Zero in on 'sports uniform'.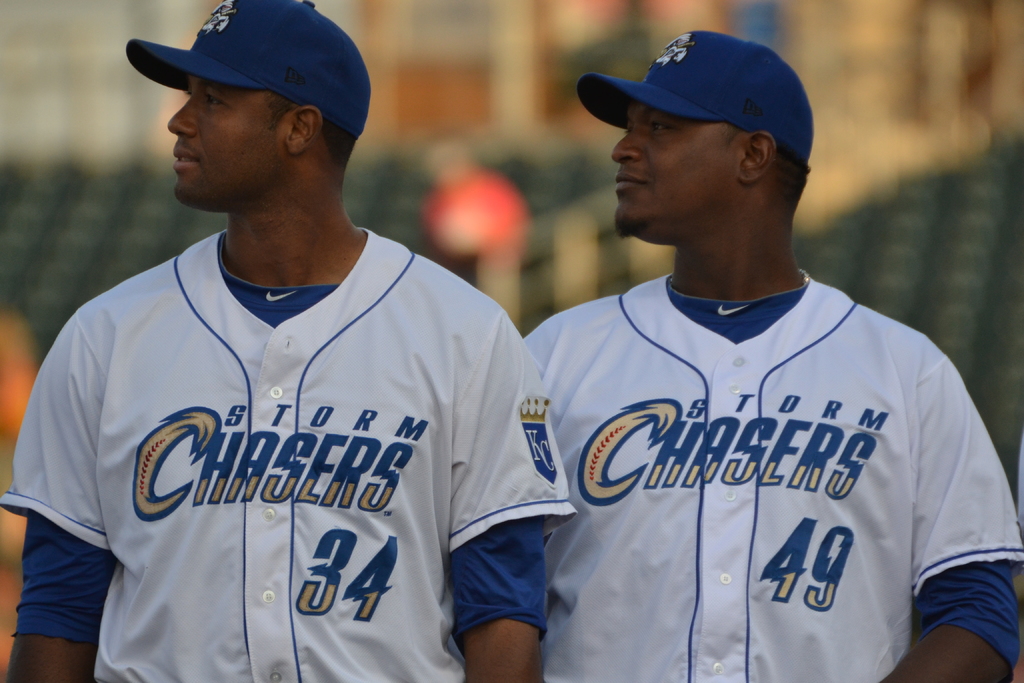
Zeroed in: left=523, top=30, right=1023, bottom=682.
